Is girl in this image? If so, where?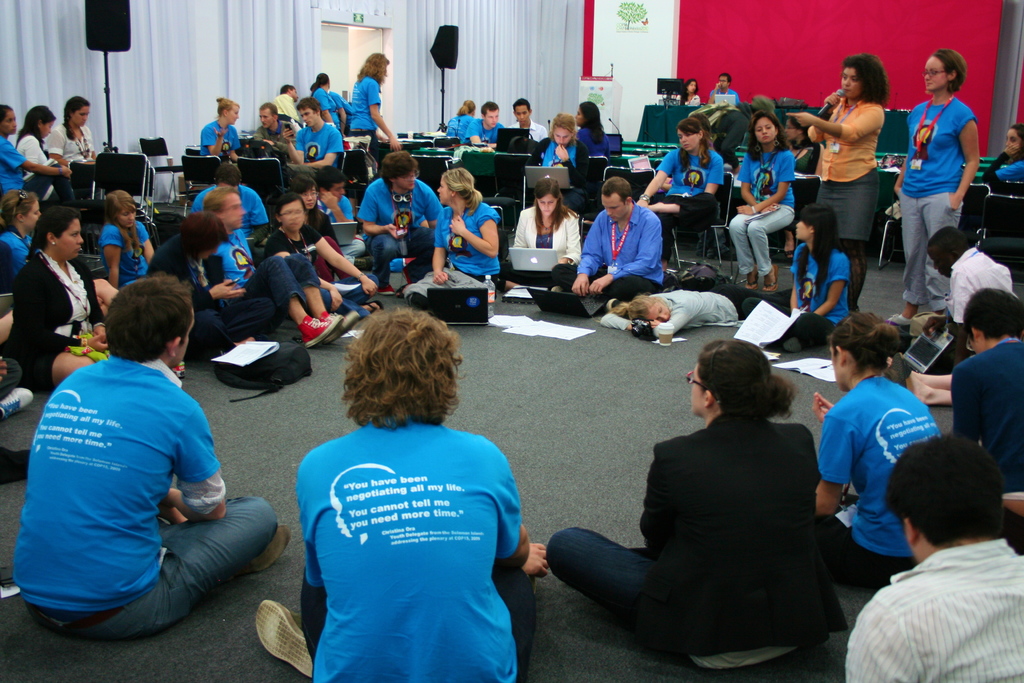
Yes, at x1=432 y1=165 x2=504 y2=288.
